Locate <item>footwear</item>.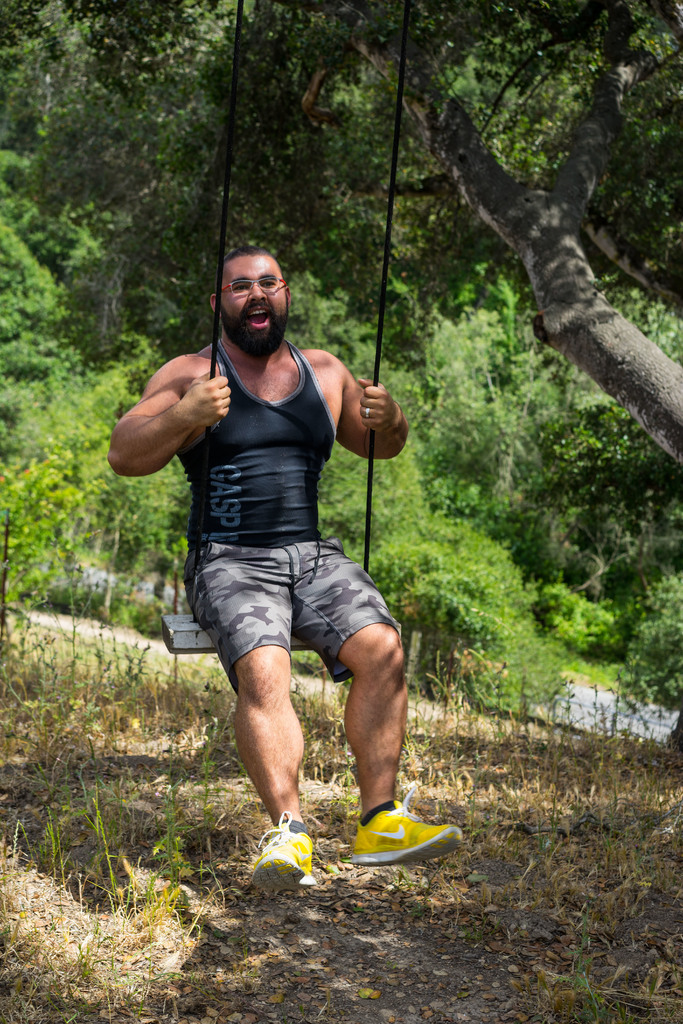
Bounding box: 252:811:315:893.
